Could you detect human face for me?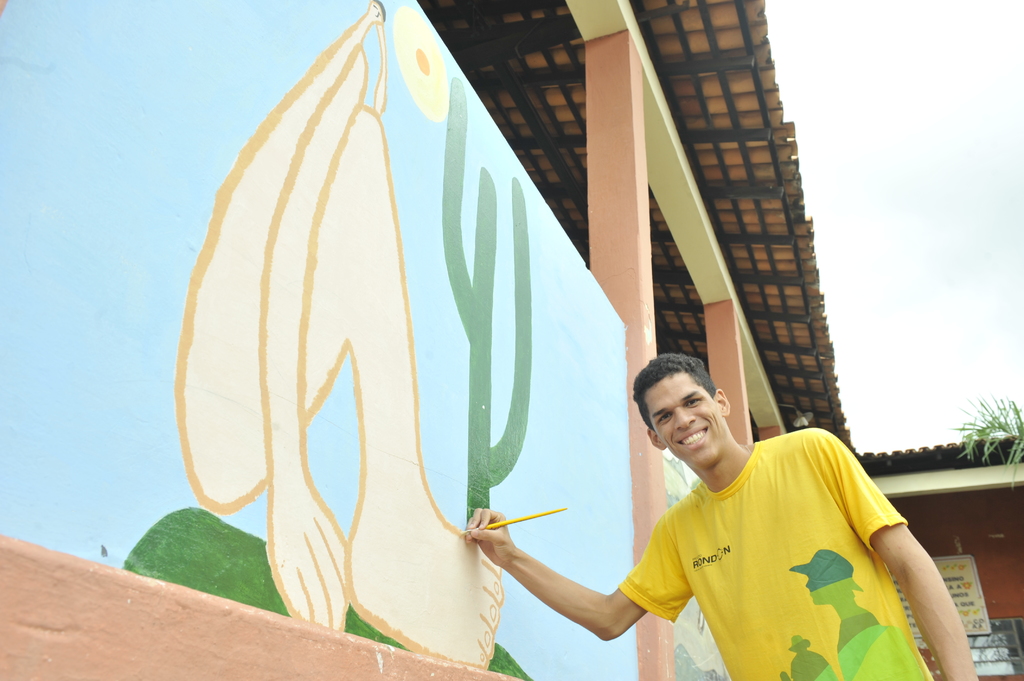
Detection result: select_region(644, 371, 720, 466).
